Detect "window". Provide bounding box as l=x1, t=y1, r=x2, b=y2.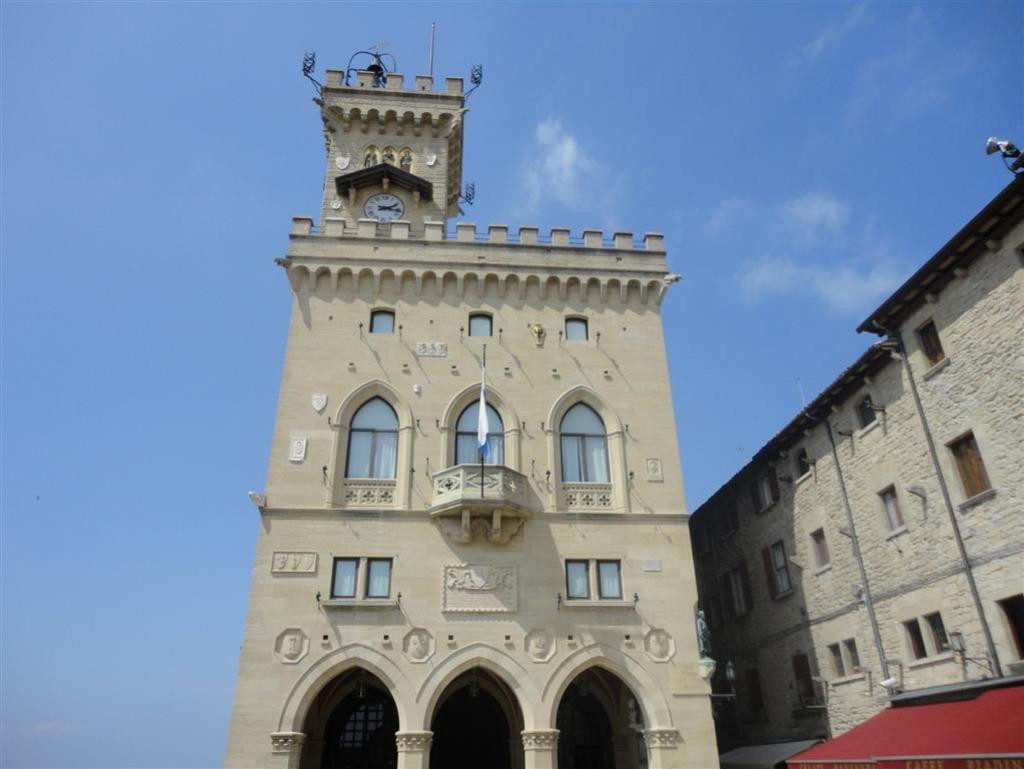
l=804, t=530, r=831, b=572.
